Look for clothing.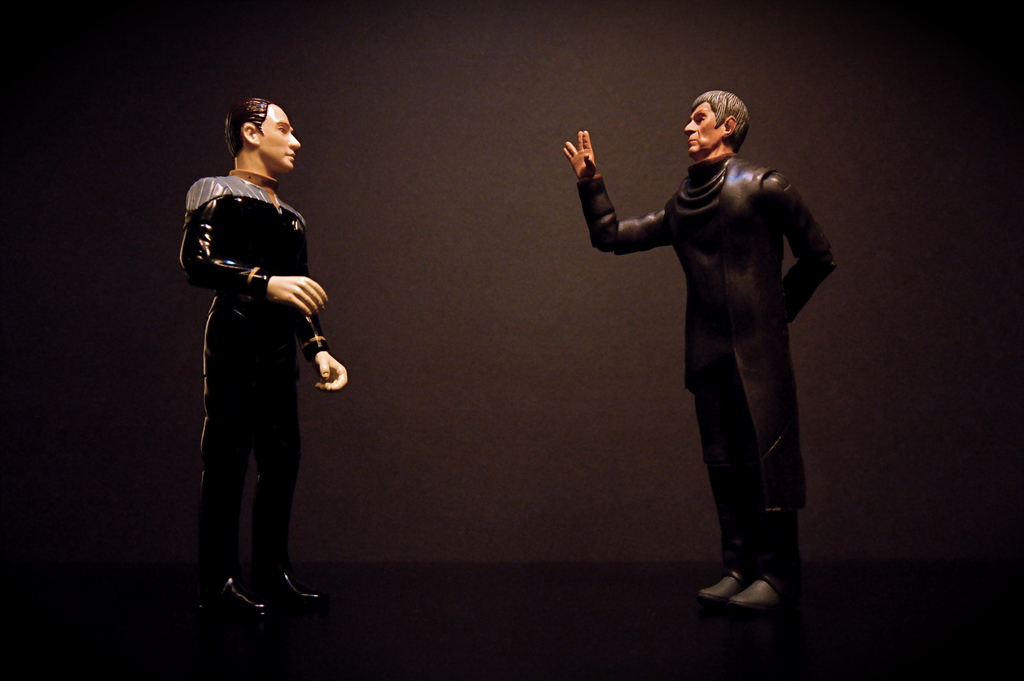
Found: (572, 146, 854, 582).
